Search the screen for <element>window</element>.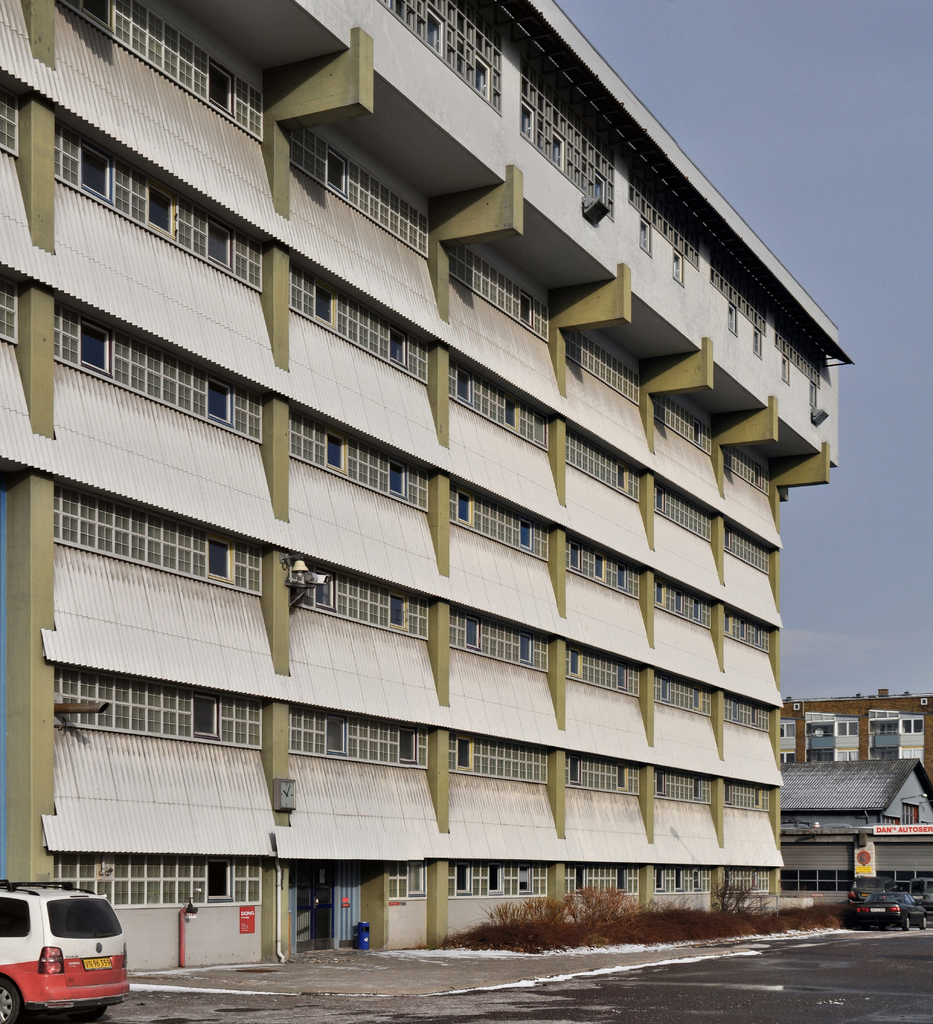
Found at box=[656, 483, 713, 541].
